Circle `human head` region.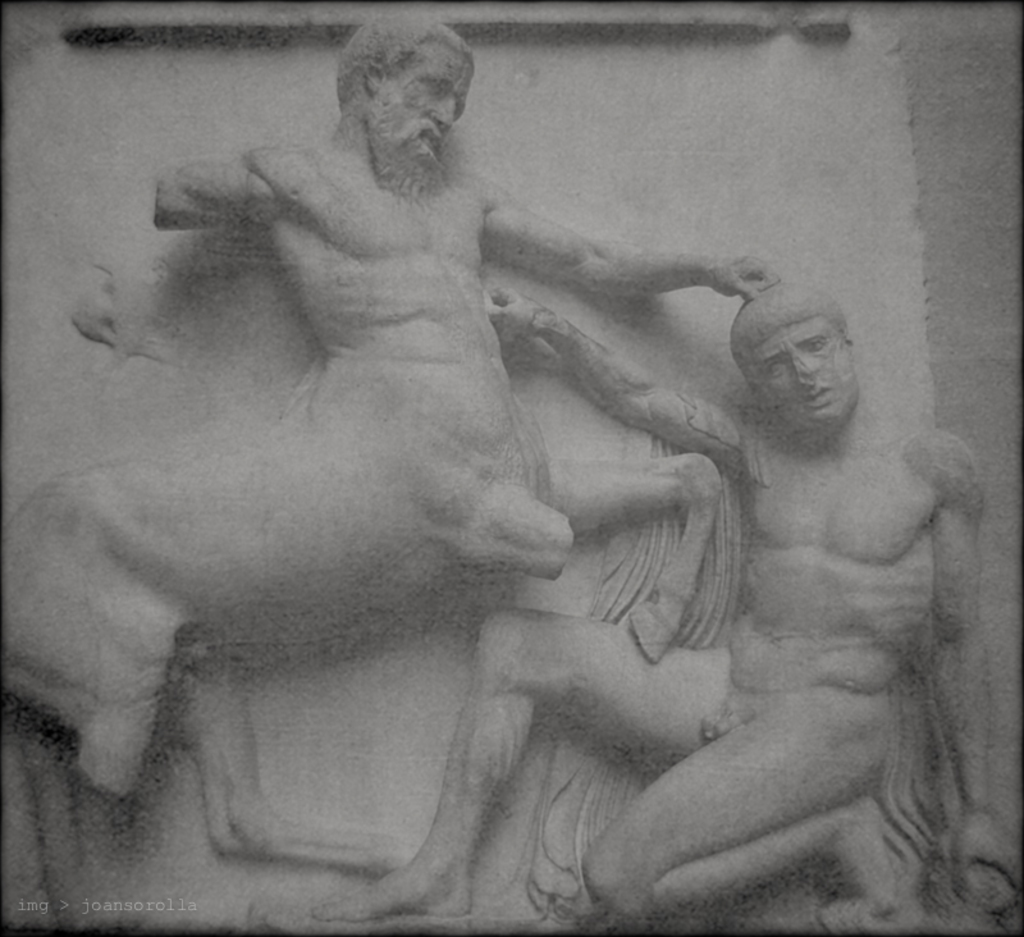
Region: (x1=726, y1=280, x2=864, y2=439).
